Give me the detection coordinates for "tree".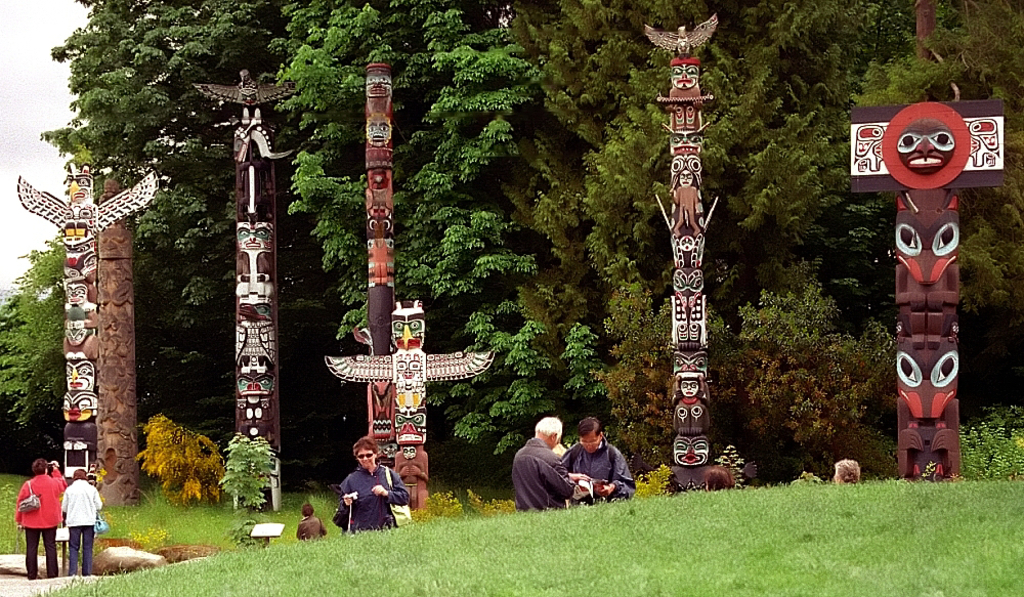
rect(270, 3, 563, 432).
